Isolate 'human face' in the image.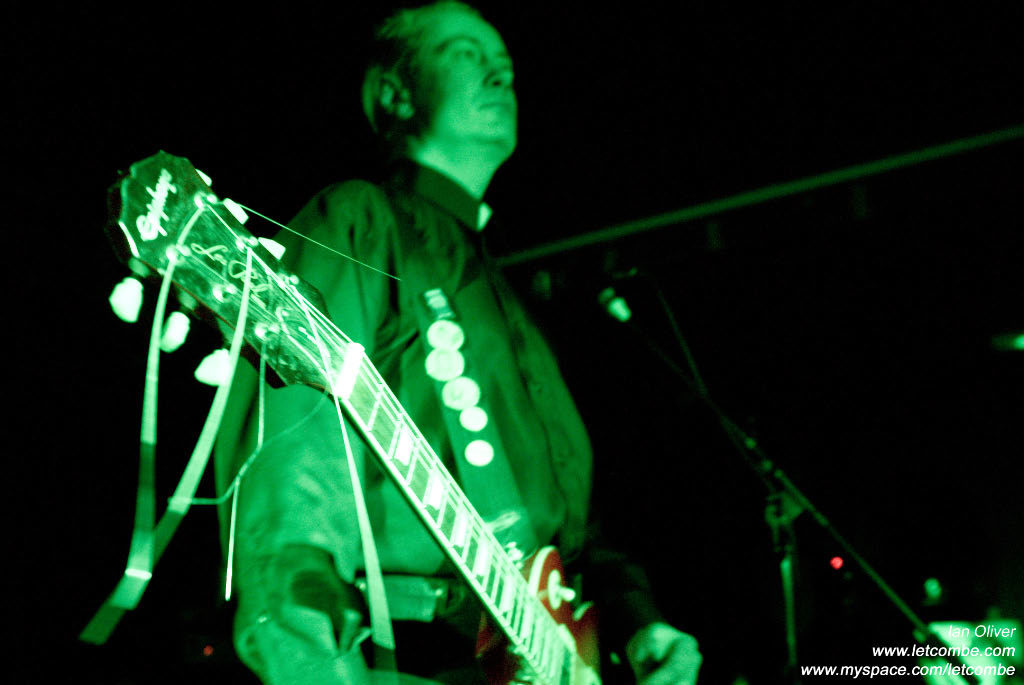
Isolated region: bbox(412, 7, 517, 142).
